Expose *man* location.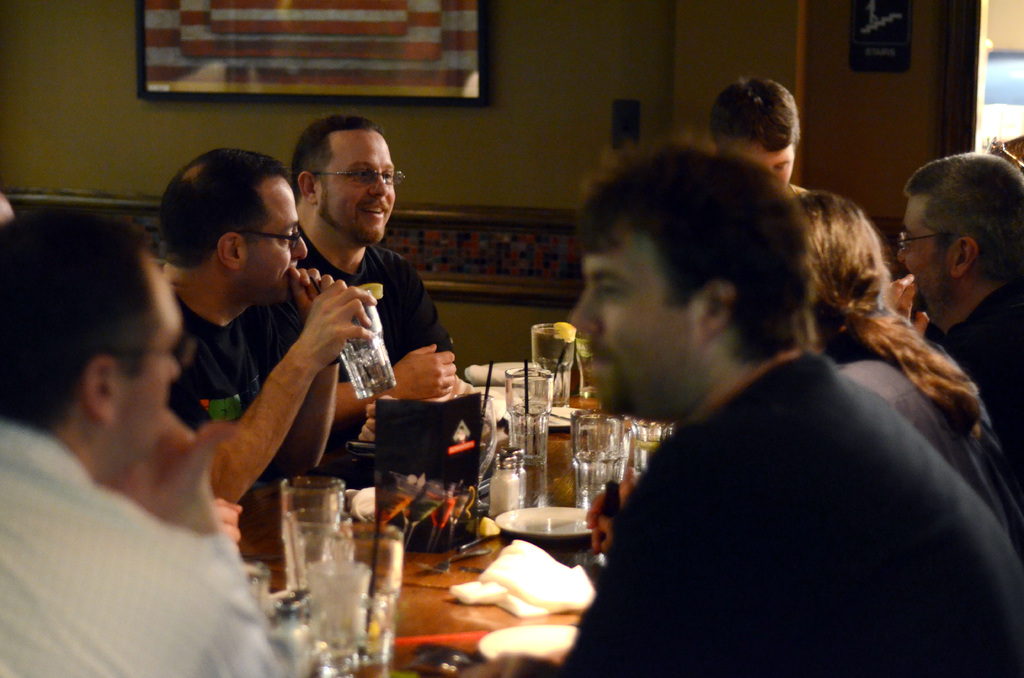
Exposed at left=901, top=144, right=1023, bottom=528.
